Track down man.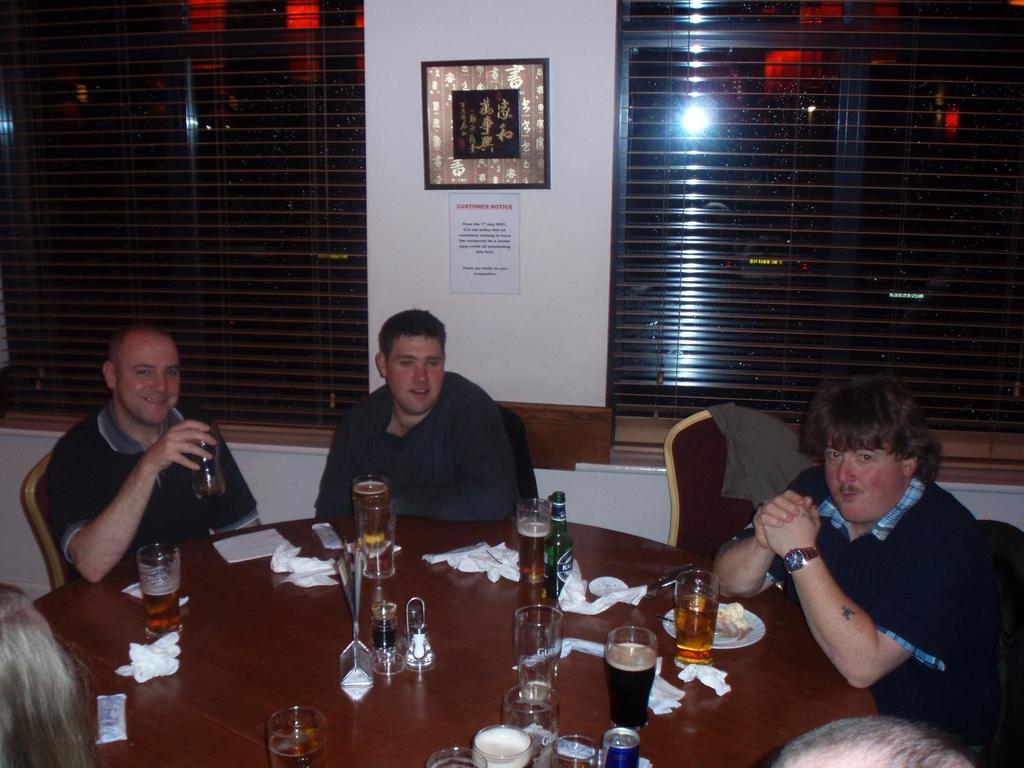
Tracked to {"left": 20, "top": 312, "right": 255, "bottom": 624}.
